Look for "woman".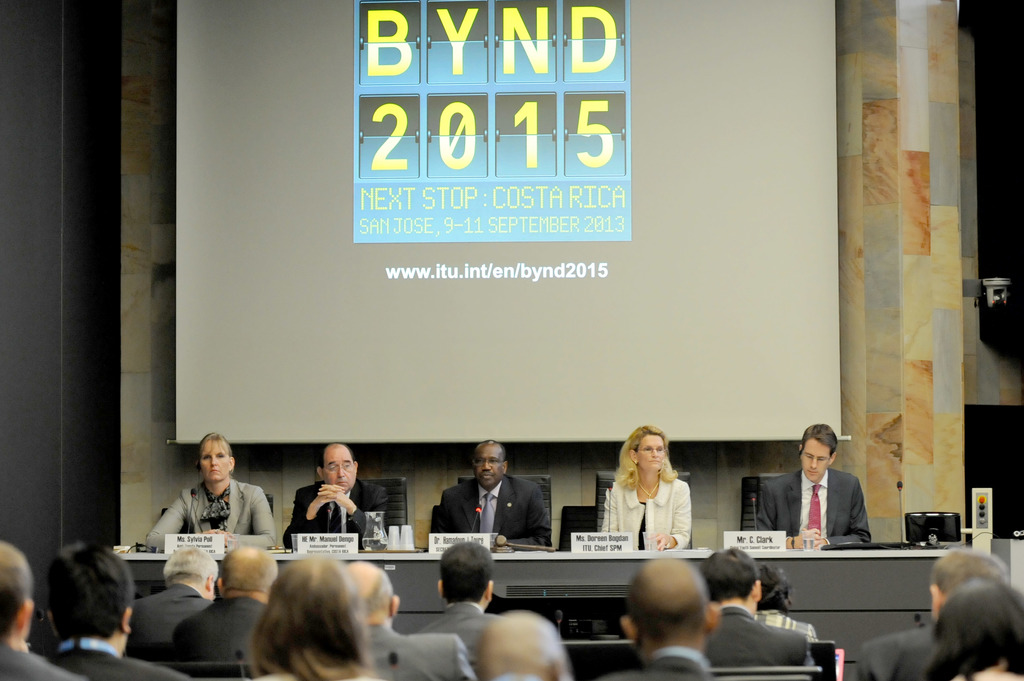
Found: 249, 556, 383, 680.
